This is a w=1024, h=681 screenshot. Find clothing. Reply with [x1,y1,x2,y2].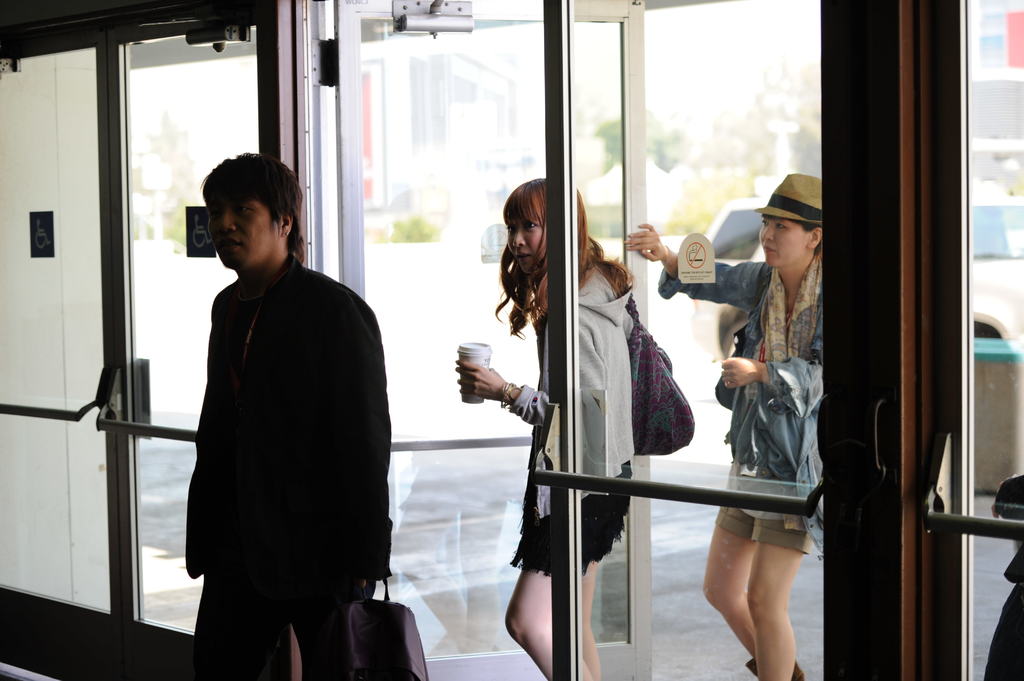
[186,256,391,680].
